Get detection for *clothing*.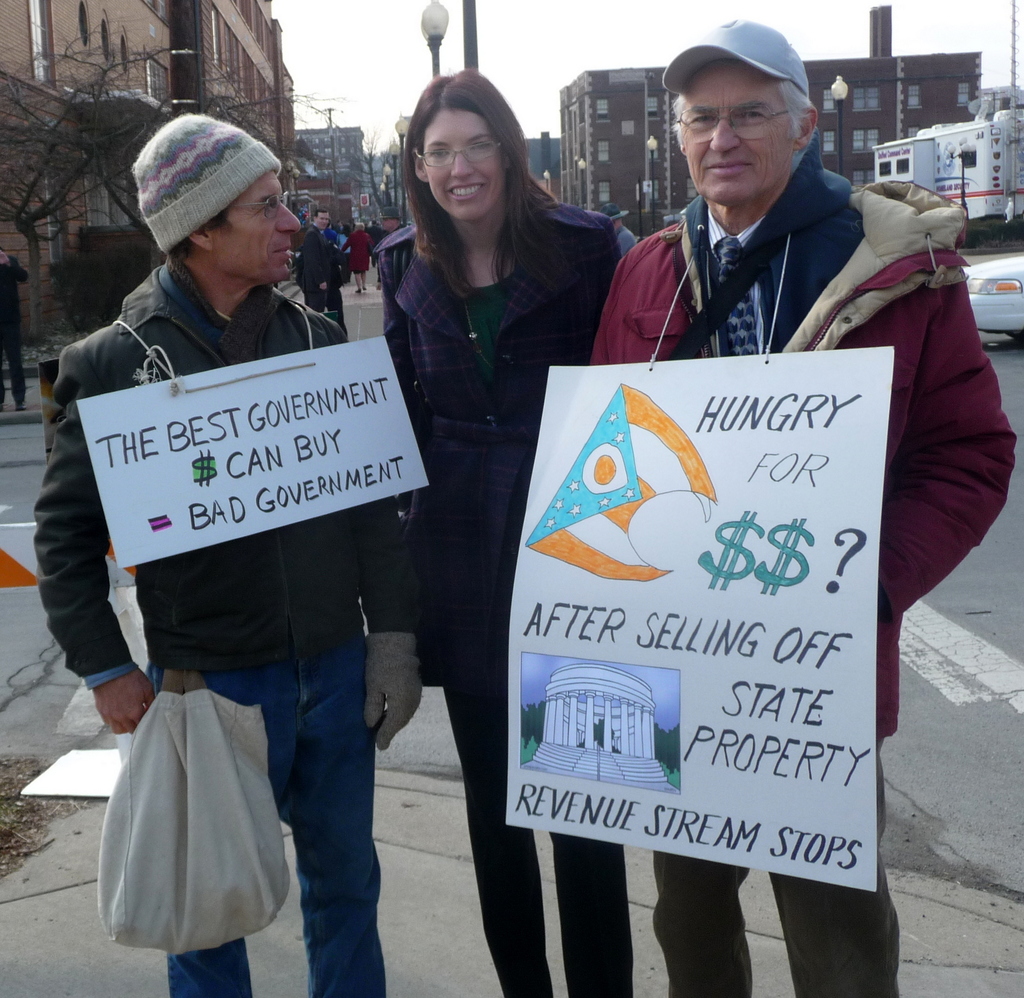
Detection: region(362, 200, 638, 986).
